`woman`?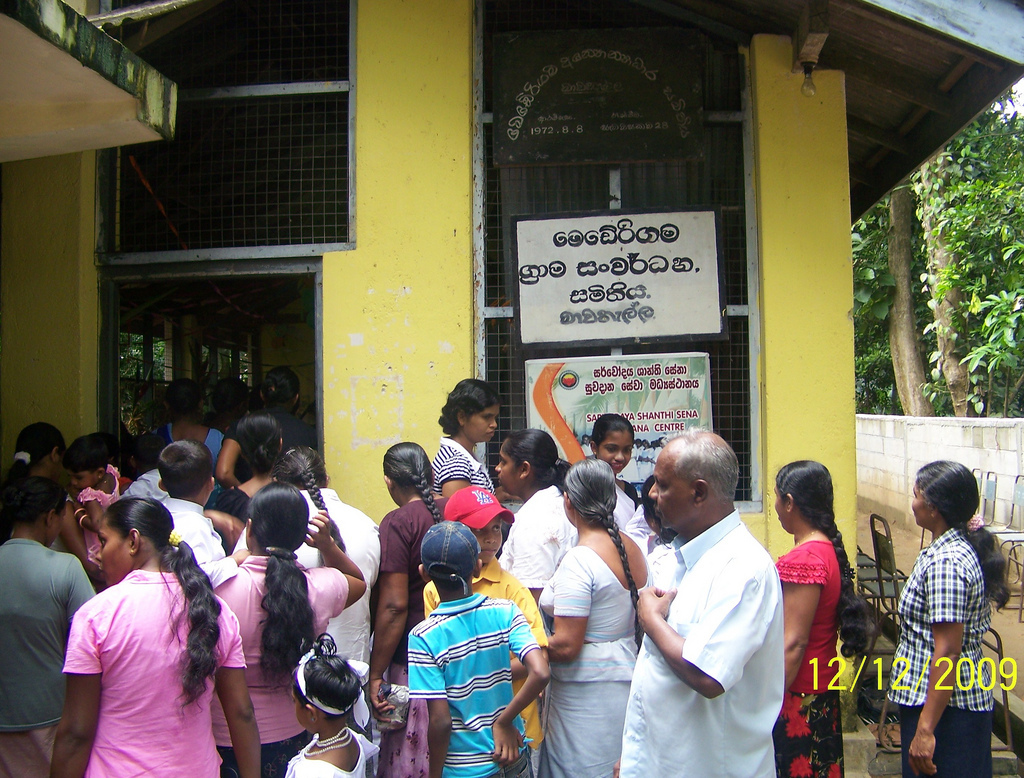
(212, 482, 364, 774)
